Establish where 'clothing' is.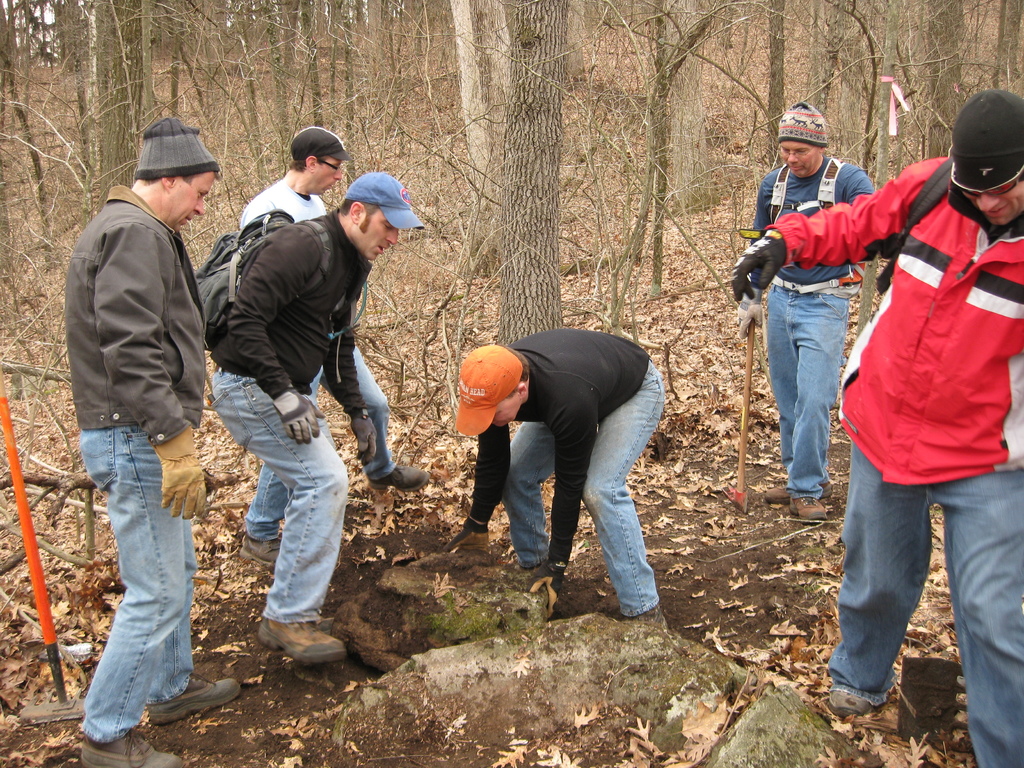
Established at [left=467, top=320, right=671, bottom=630].
